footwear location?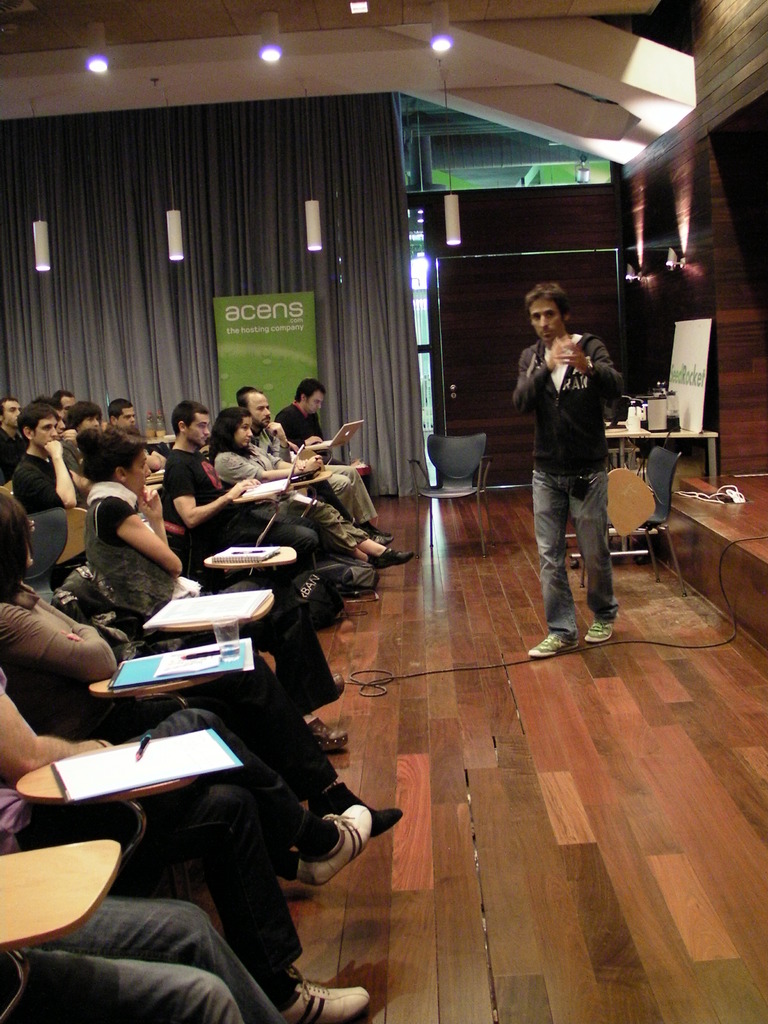
bbox(372, 545, 412, 573)
